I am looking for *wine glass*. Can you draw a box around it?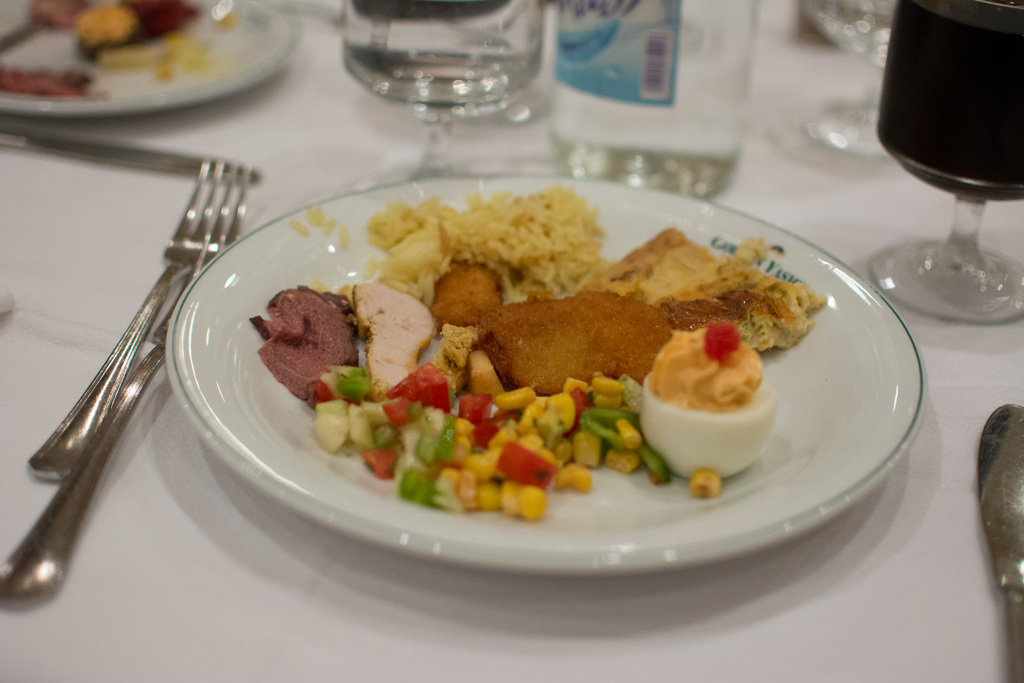
Sure, the bounding box is rect(865, 0, 1023, 325).
